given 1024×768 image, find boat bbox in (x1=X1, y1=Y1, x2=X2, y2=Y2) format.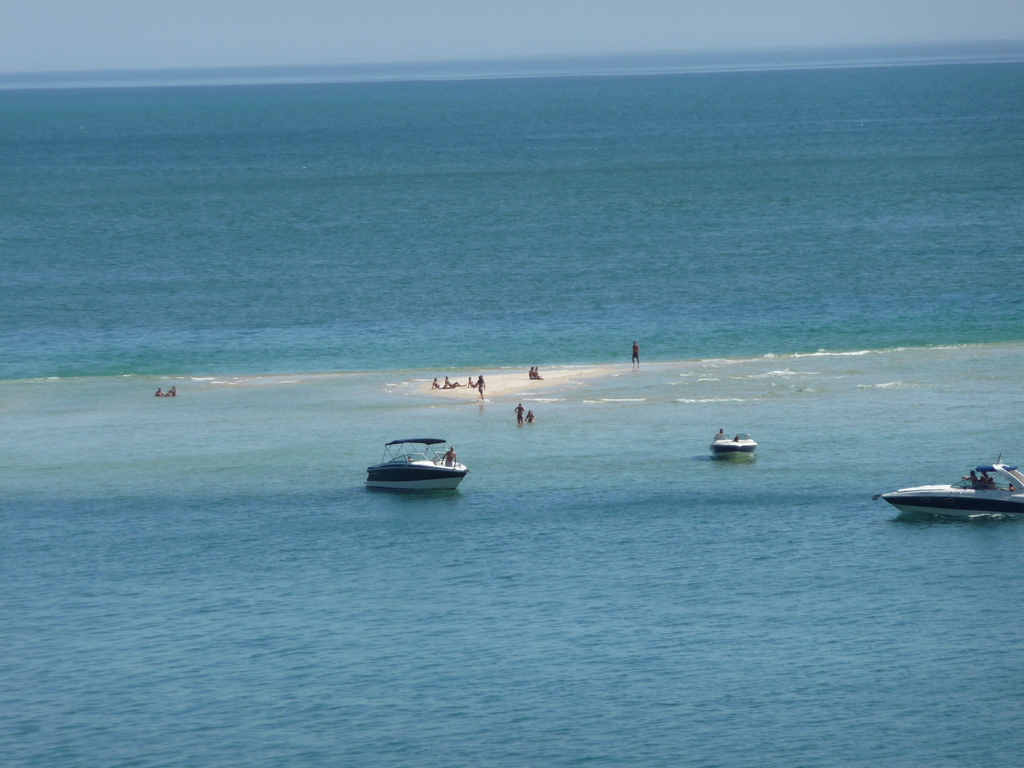
(x1=891, y1=472, x2=1023, y2=534).
